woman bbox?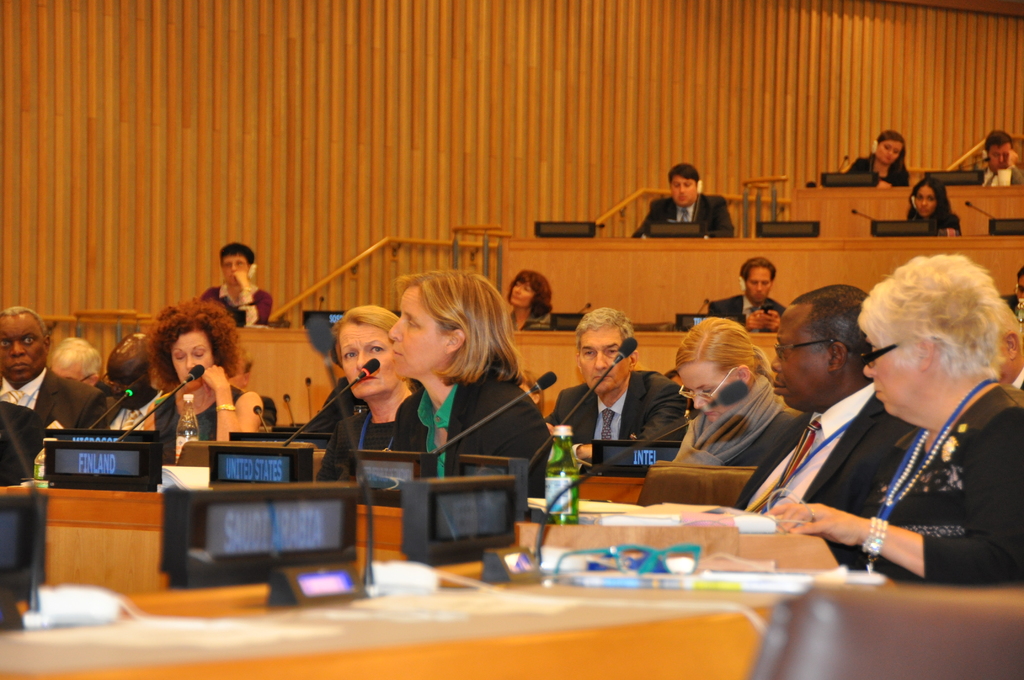
Rect(656, 314, 803, 476)
